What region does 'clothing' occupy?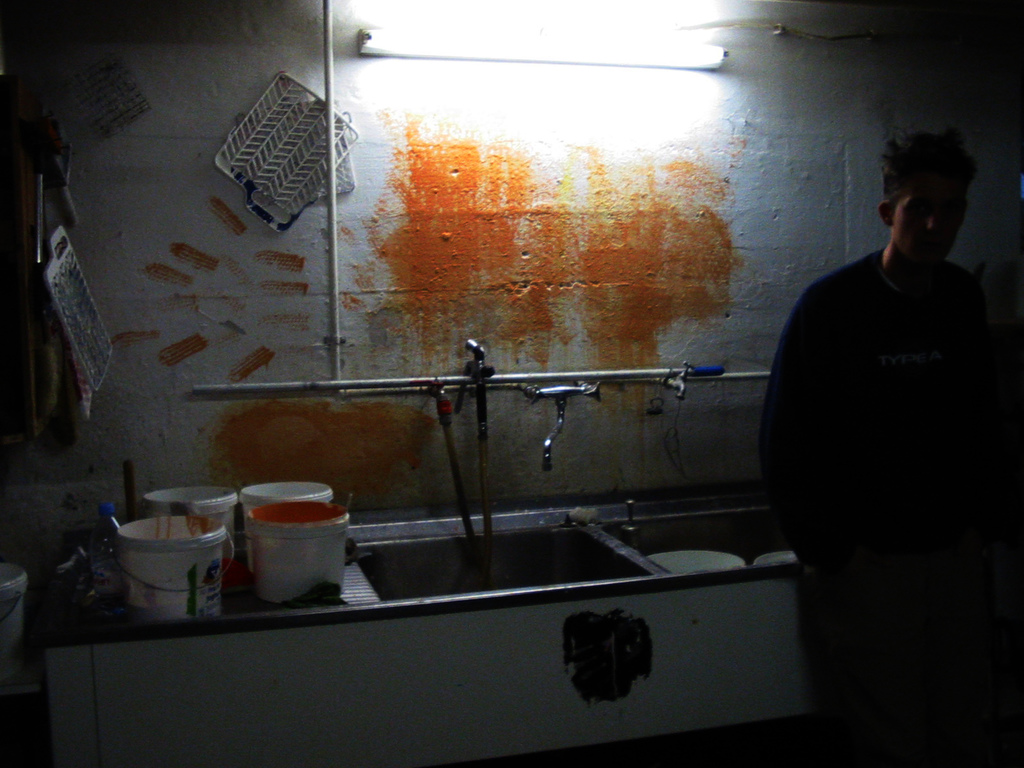
(714,219,996,731).
